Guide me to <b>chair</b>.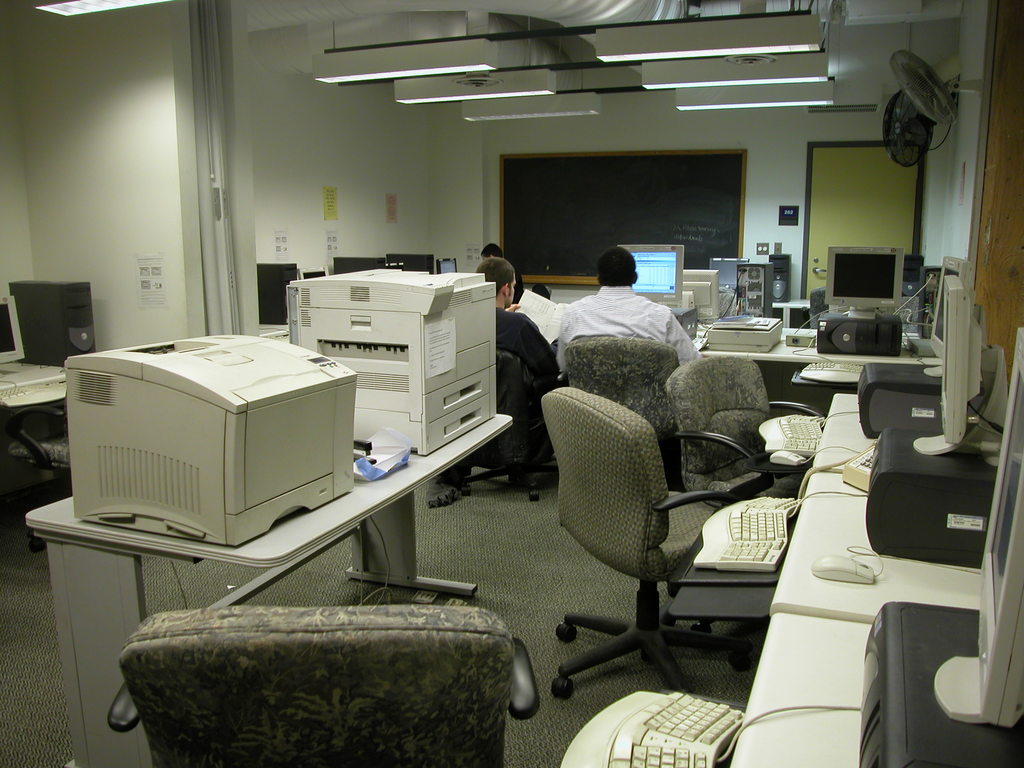
Guidance: {"x1": 809, "y1": 288, "x2": 898, "y2": 329}.
